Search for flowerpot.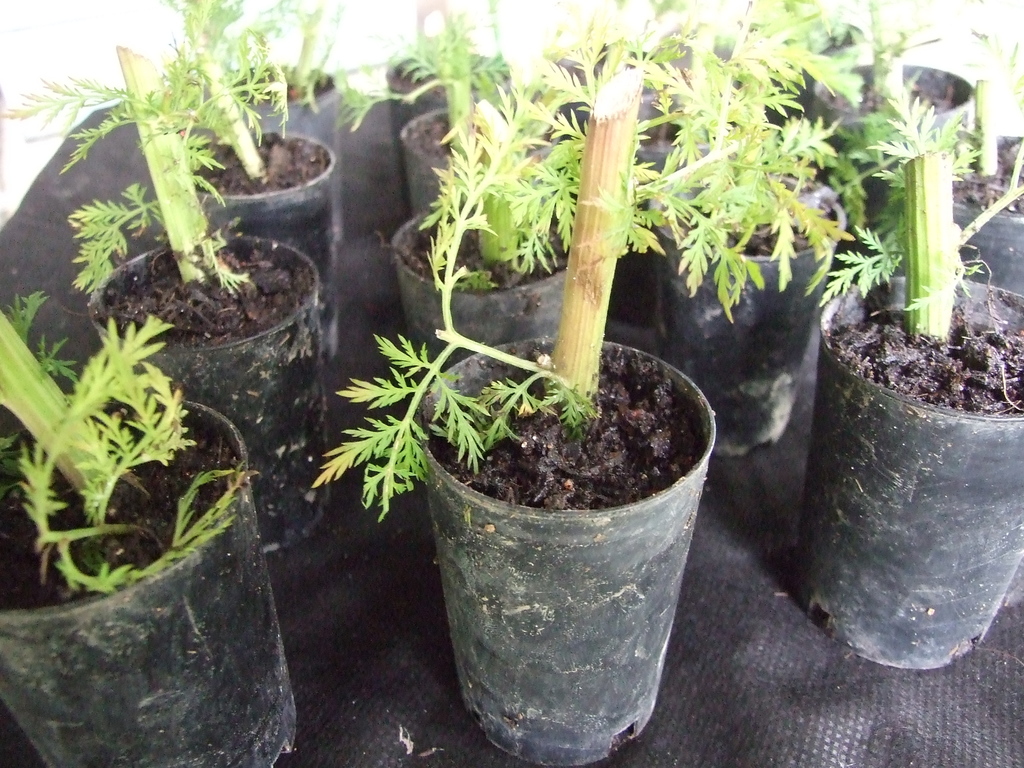
Found at bbox(797, 184, 1020, 705).
